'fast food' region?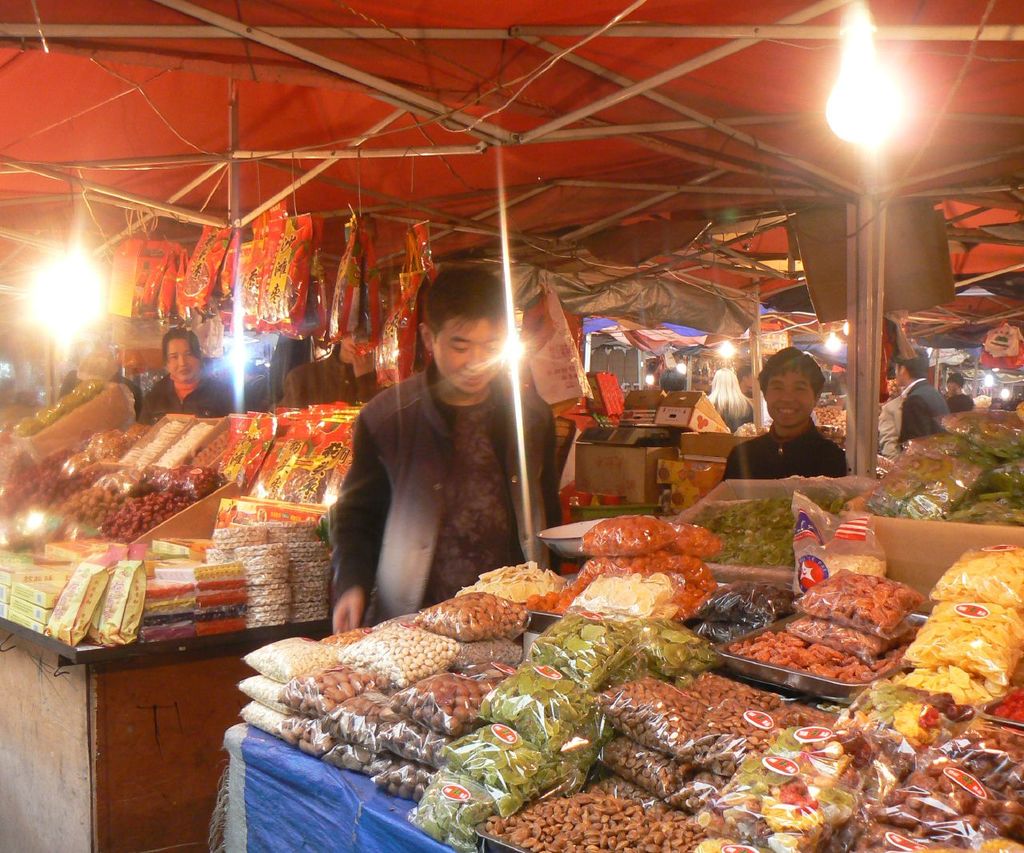
BBox(537, 722, 594, 795)
